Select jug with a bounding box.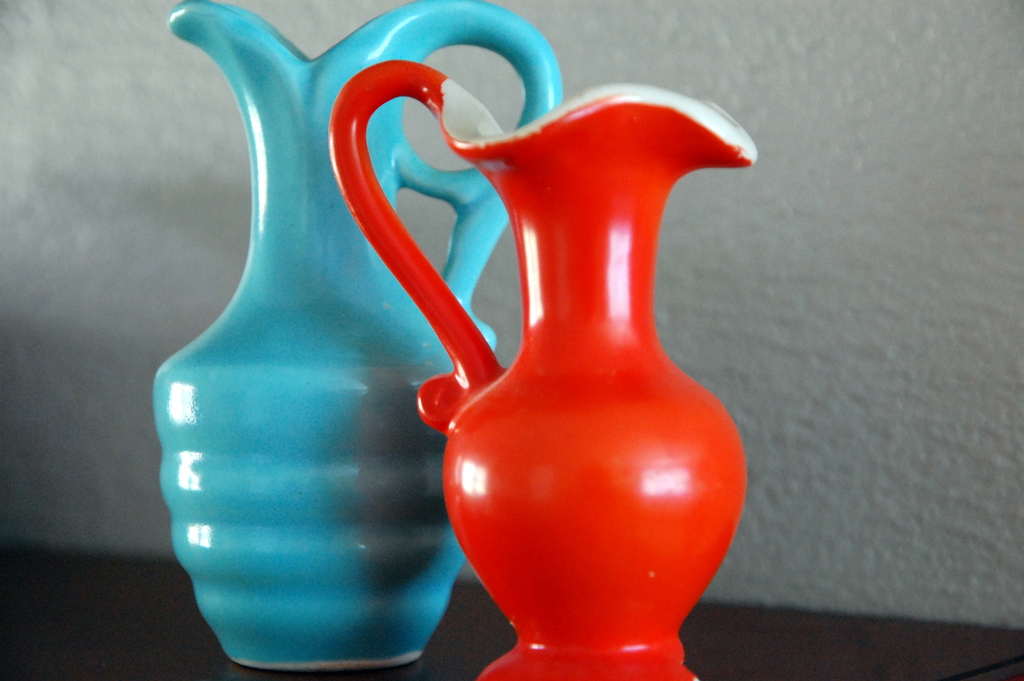
325, 53, 765, 680.
